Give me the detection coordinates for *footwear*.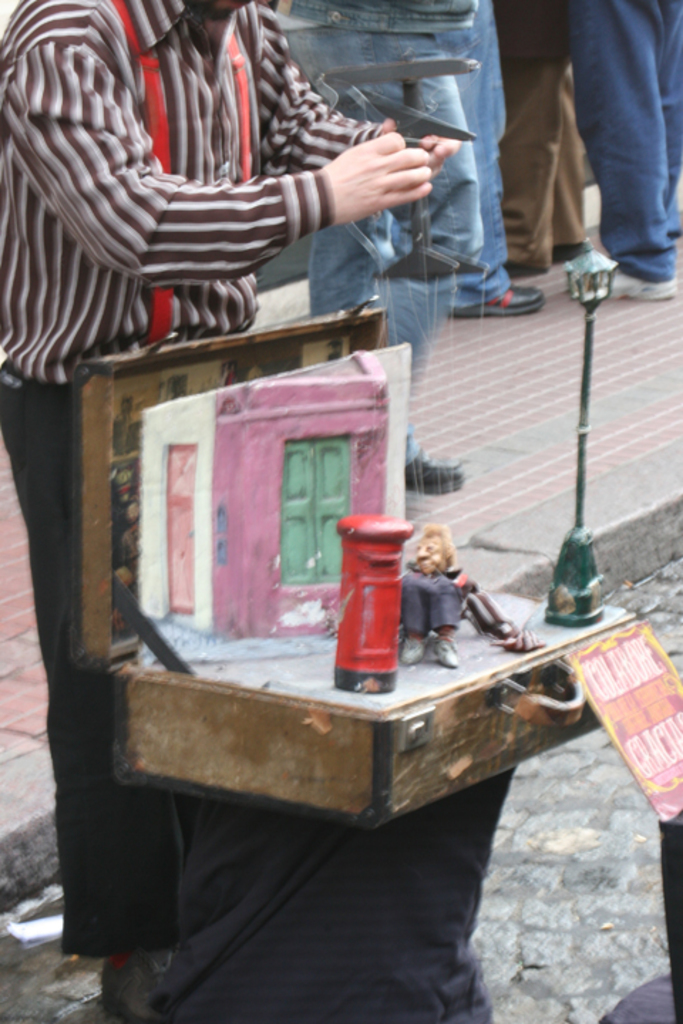
left=101, top=940, right=171, bottom=1023.
